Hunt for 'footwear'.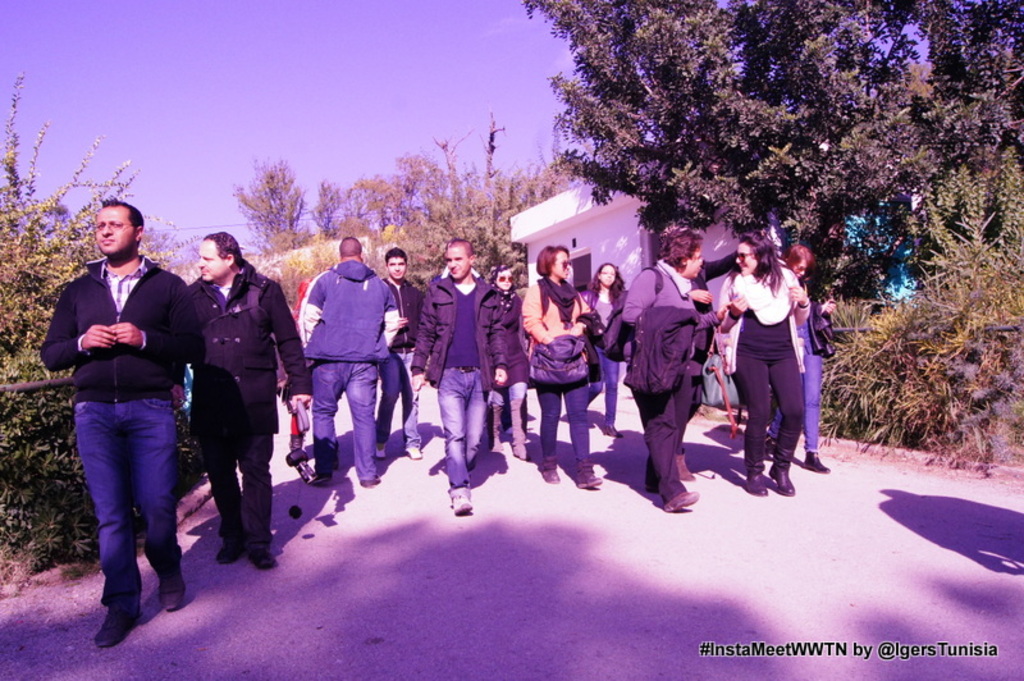
Hunted down at box=[93, 598, 141, 648].
